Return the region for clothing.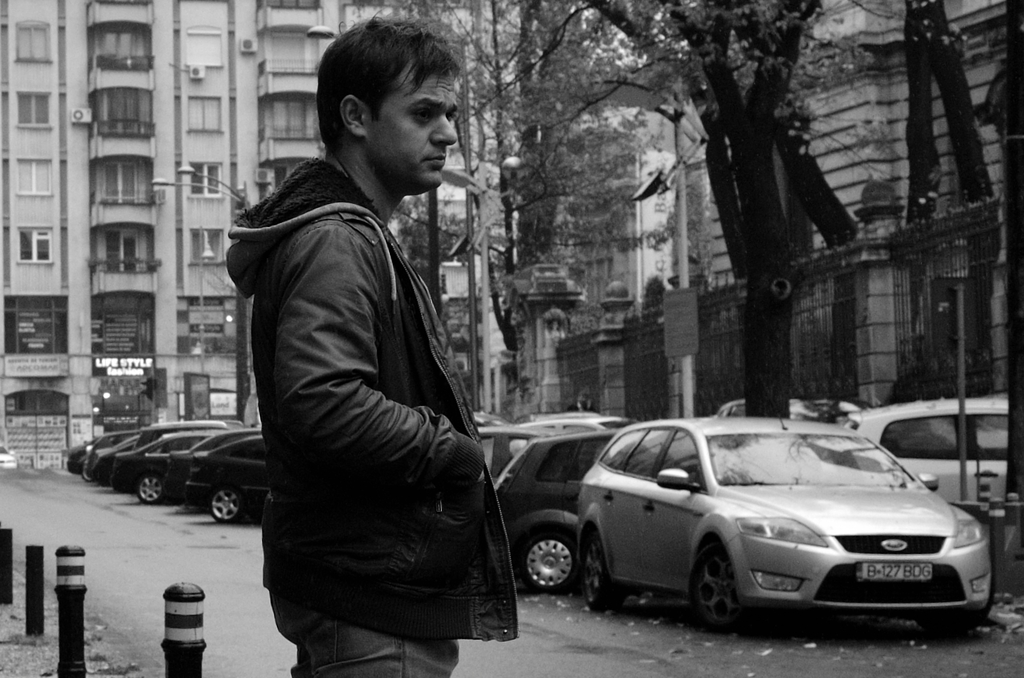
217:89:523:660.
